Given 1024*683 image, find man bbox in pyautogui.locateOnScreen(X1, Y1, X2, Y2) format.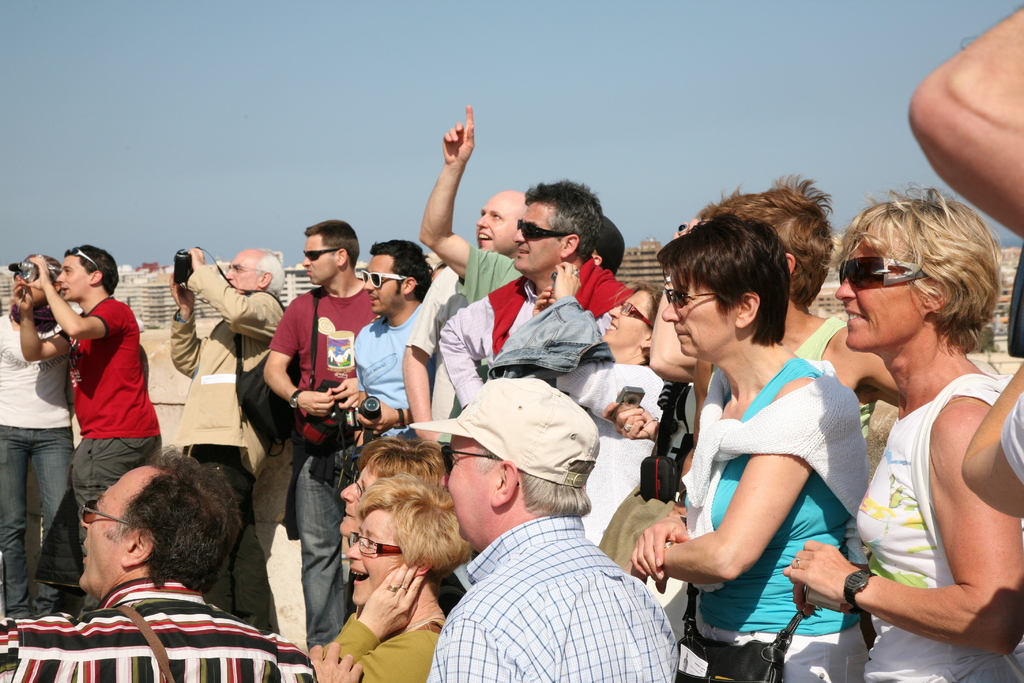
pyautogui.locateOnScreen(390, 402, 701, 671).
